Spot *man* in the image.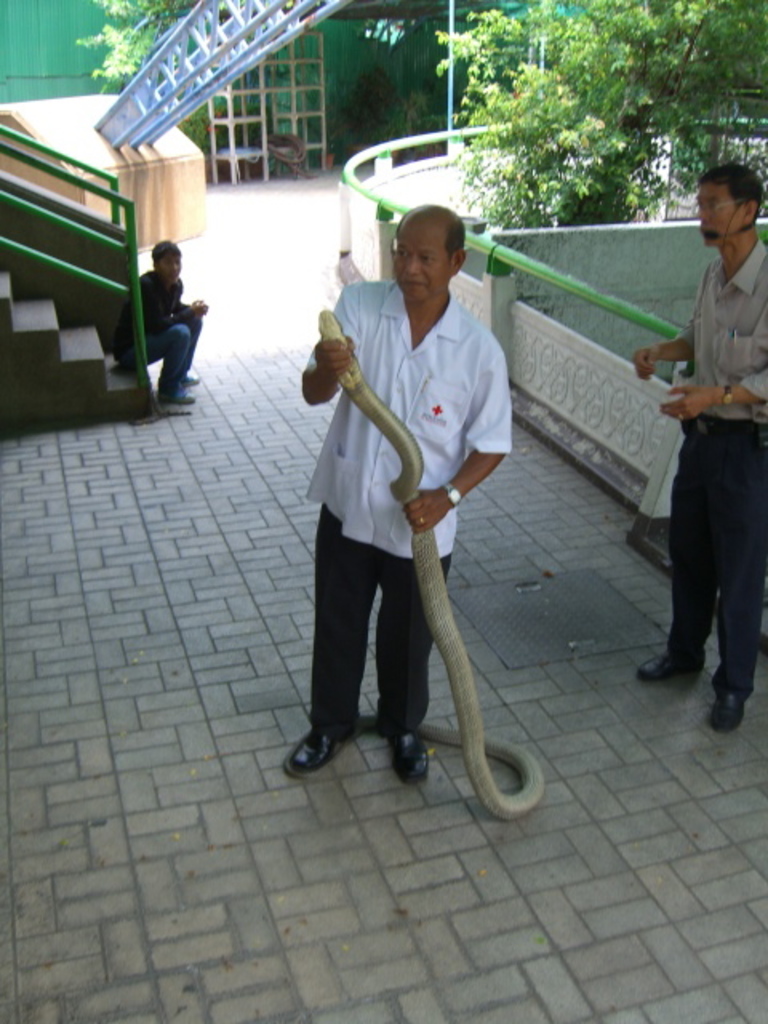
*man* found at box=[306, 182, 523, 814].
